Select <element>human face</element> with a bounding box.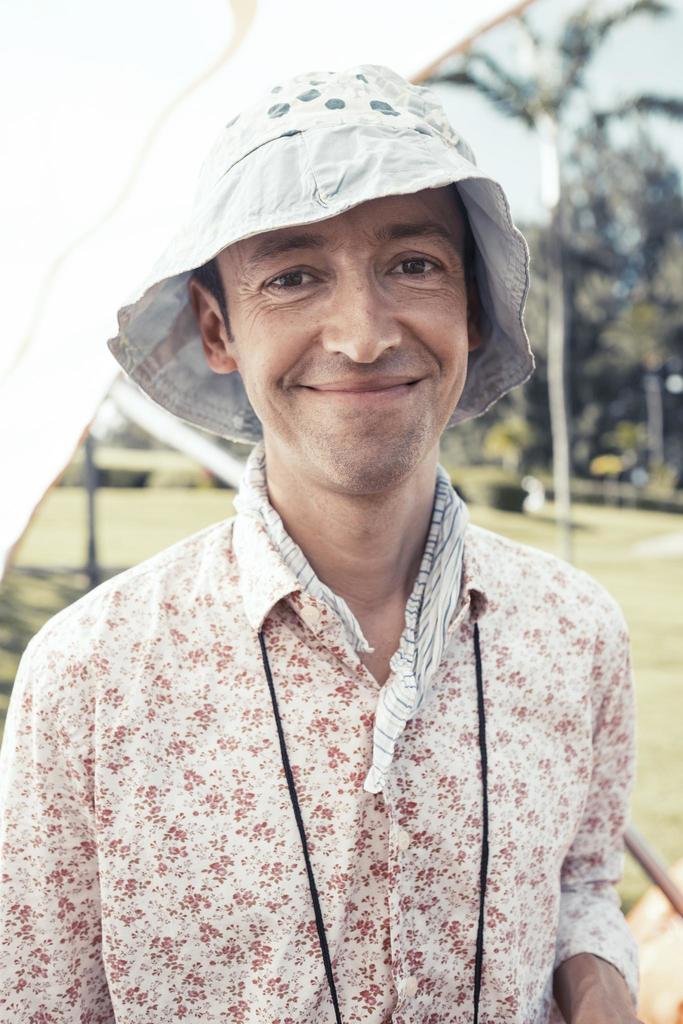
BBox(230, 188, 472, 489).
